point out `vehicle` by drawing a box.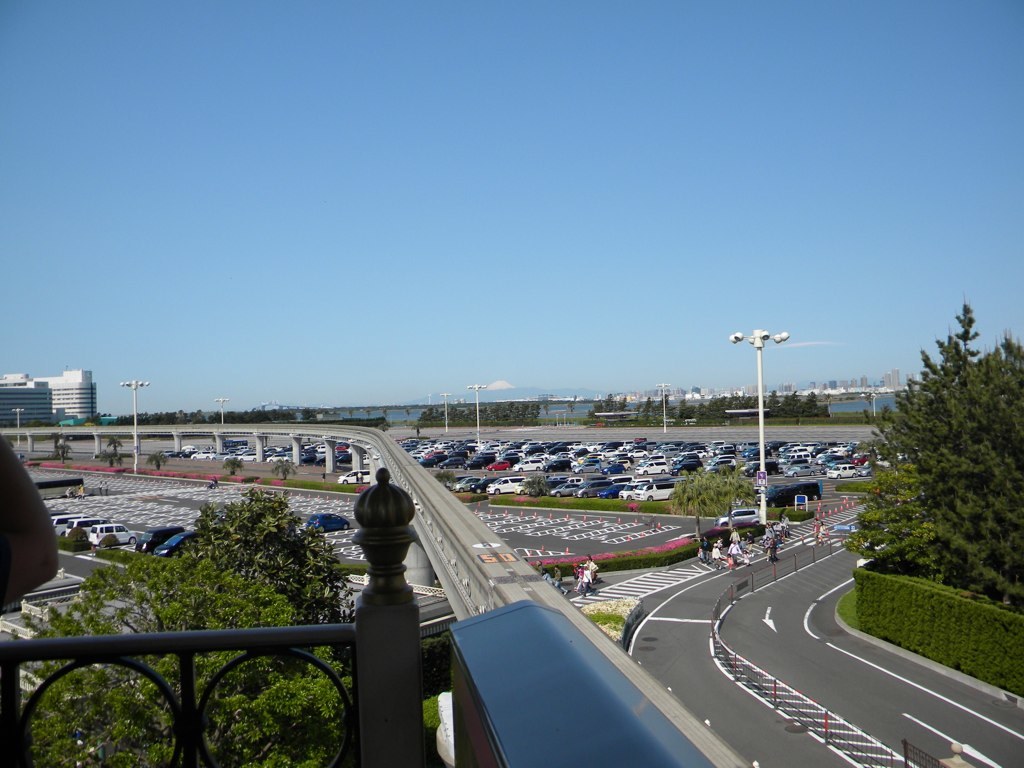
x1=131 y1=525 x2=185 y2=557.
